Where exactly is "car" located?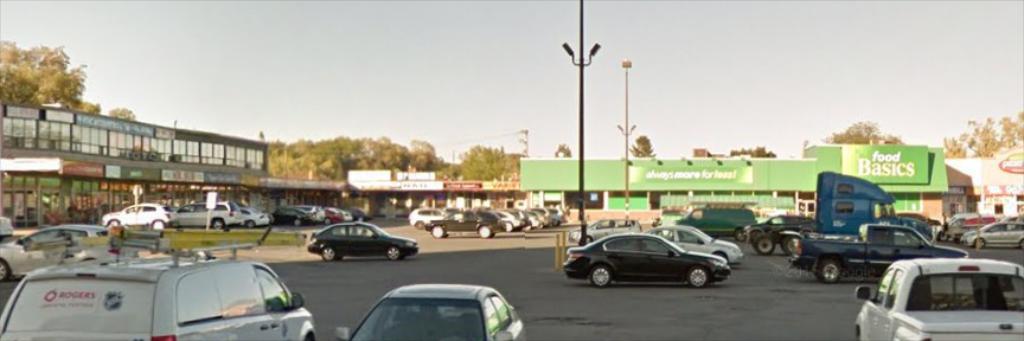
Its bounding box is Rect(333, 282, 526, 340).
